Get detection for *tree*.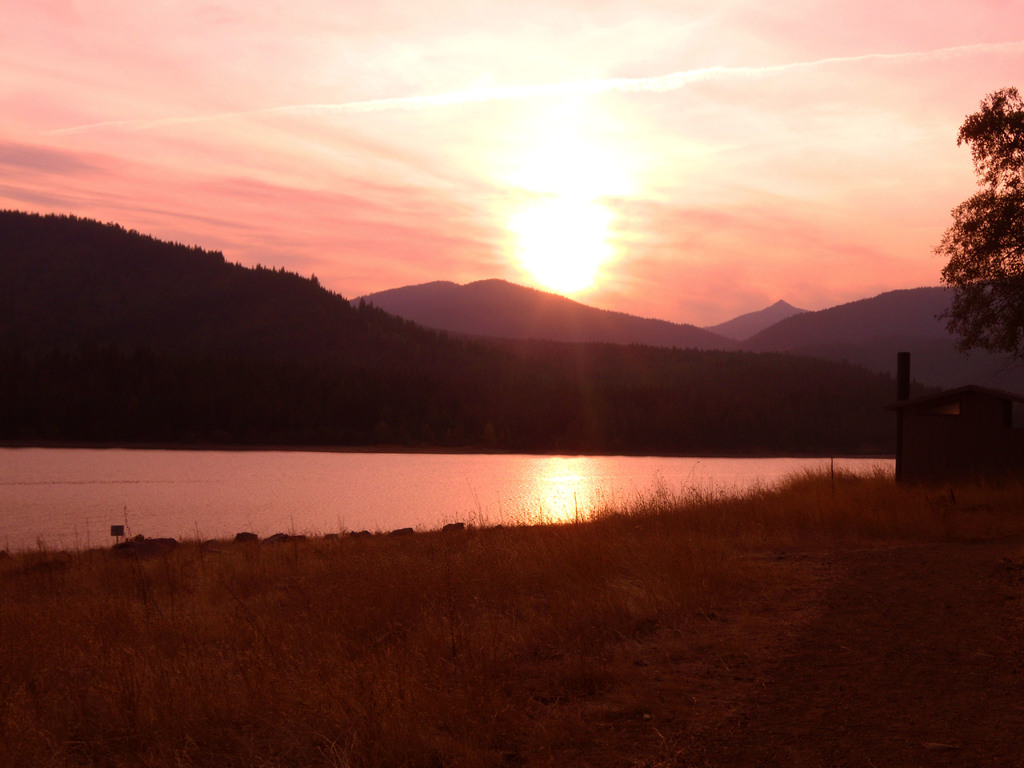
Detection: (x1=930, y1=74, x2=1023, y2=372).
